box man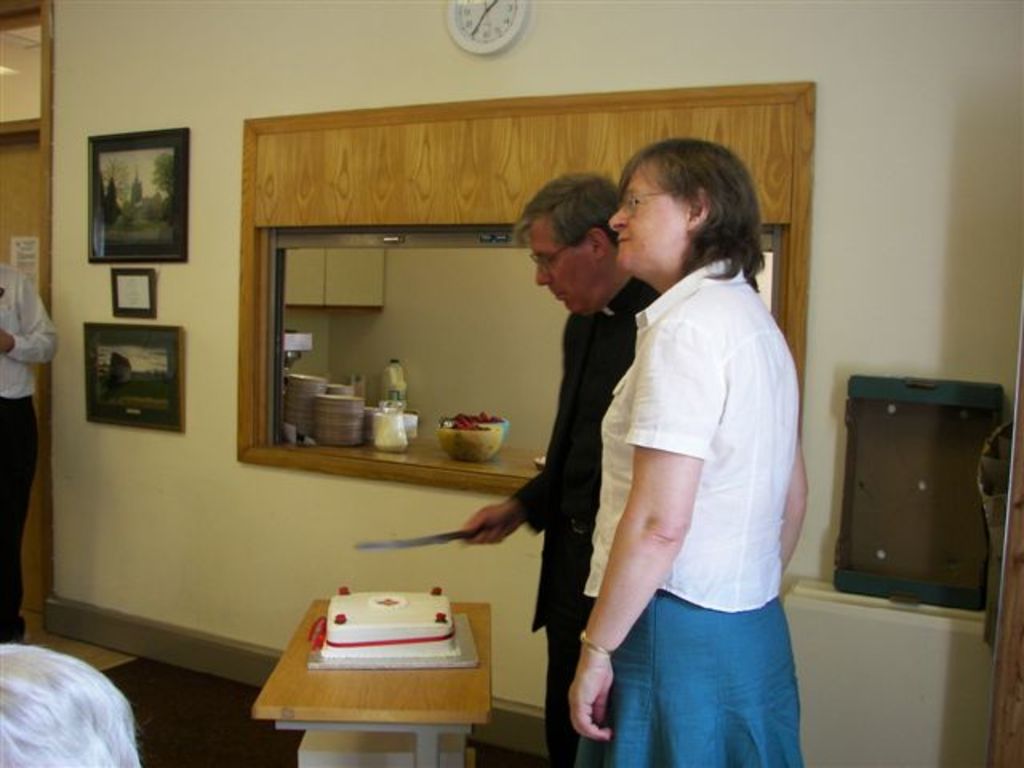
select_region(488, 158, 696, 734)
